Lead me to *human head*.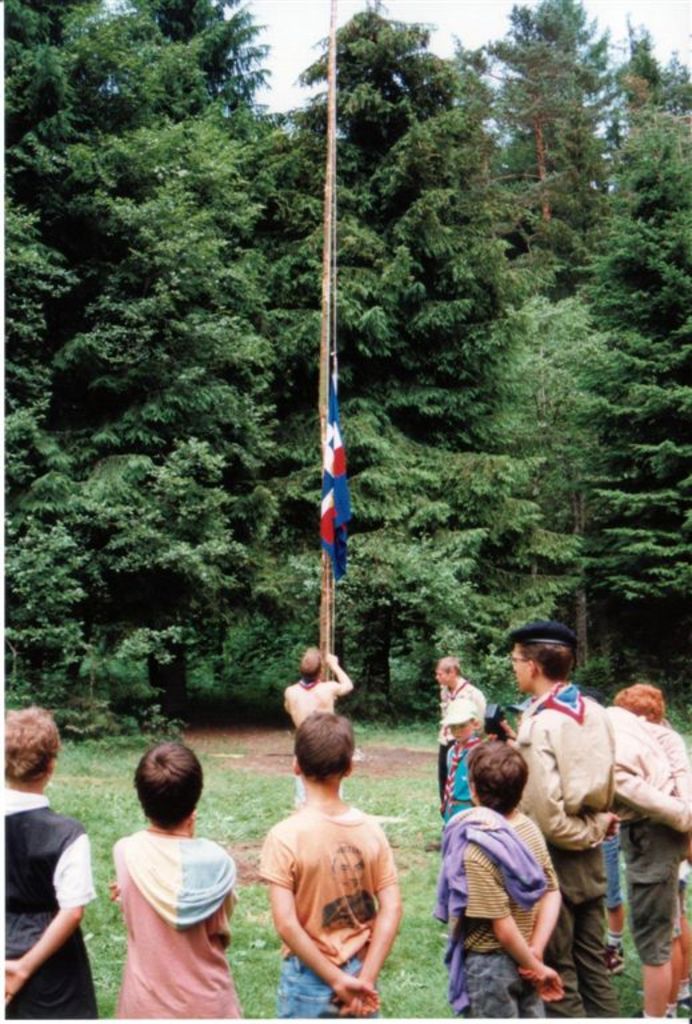
Lead to x1=296, y1=648, x2=320, y2=679.
